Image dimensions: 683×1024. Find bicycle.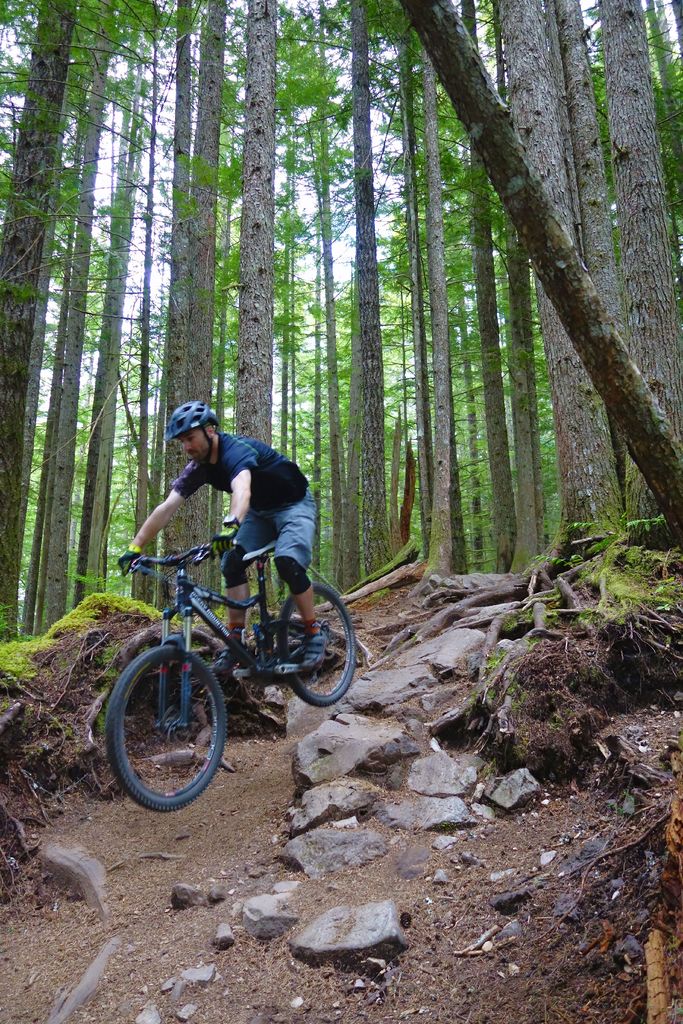
(109, 535, 356, 812).
